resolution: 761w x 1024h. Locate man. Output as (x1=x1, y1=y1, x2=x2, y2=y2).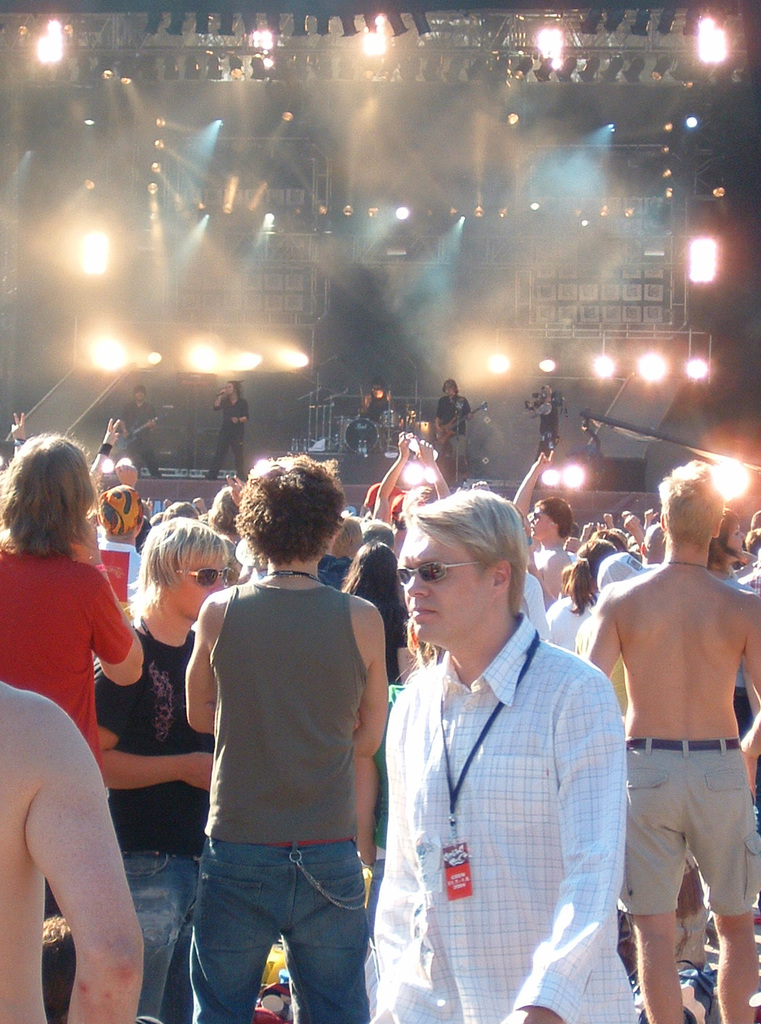
(x1=364, y1=376, x2=390, y2=427).
